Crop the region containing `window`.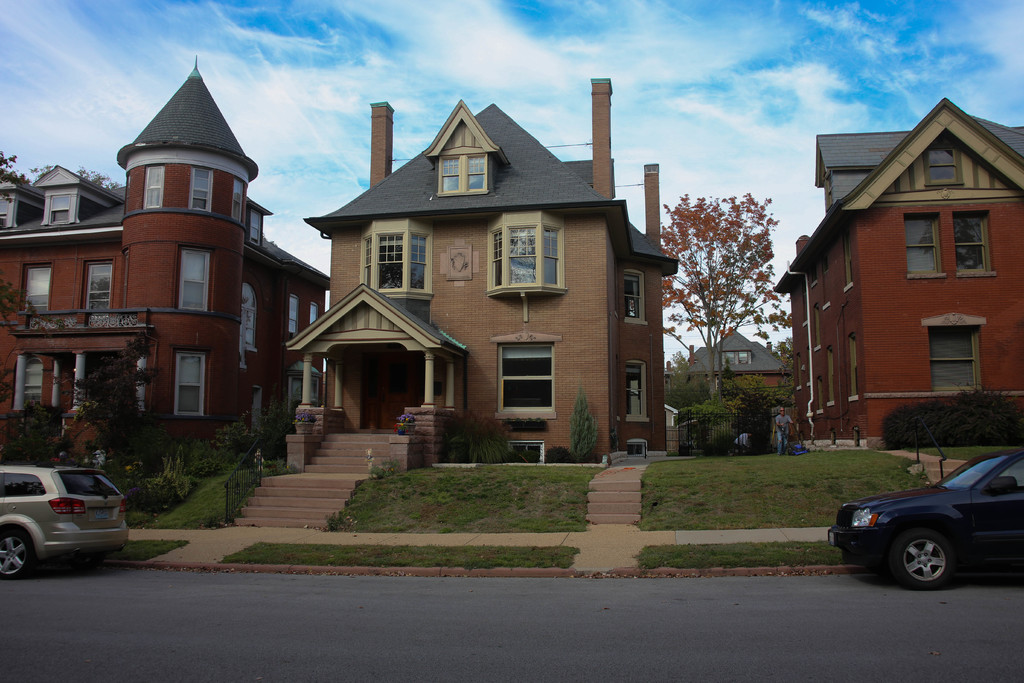
Crop region: (81,262,111,325).
